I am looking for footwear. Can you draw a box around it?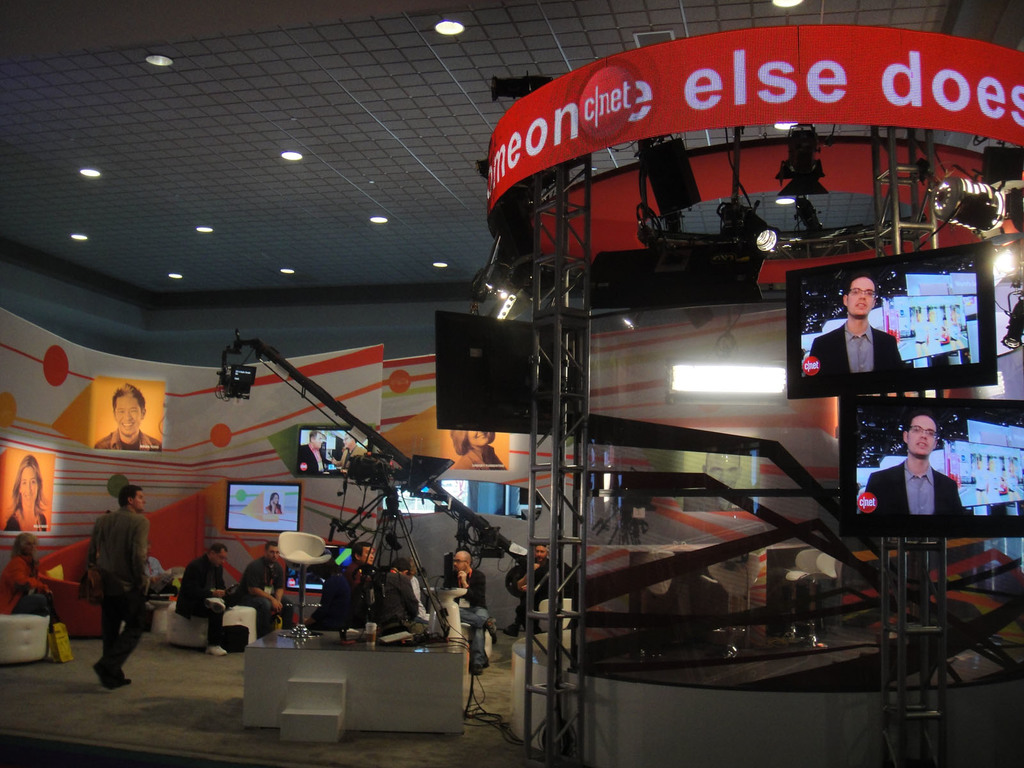
Sure, the bounding box is (205,645,232,659).
